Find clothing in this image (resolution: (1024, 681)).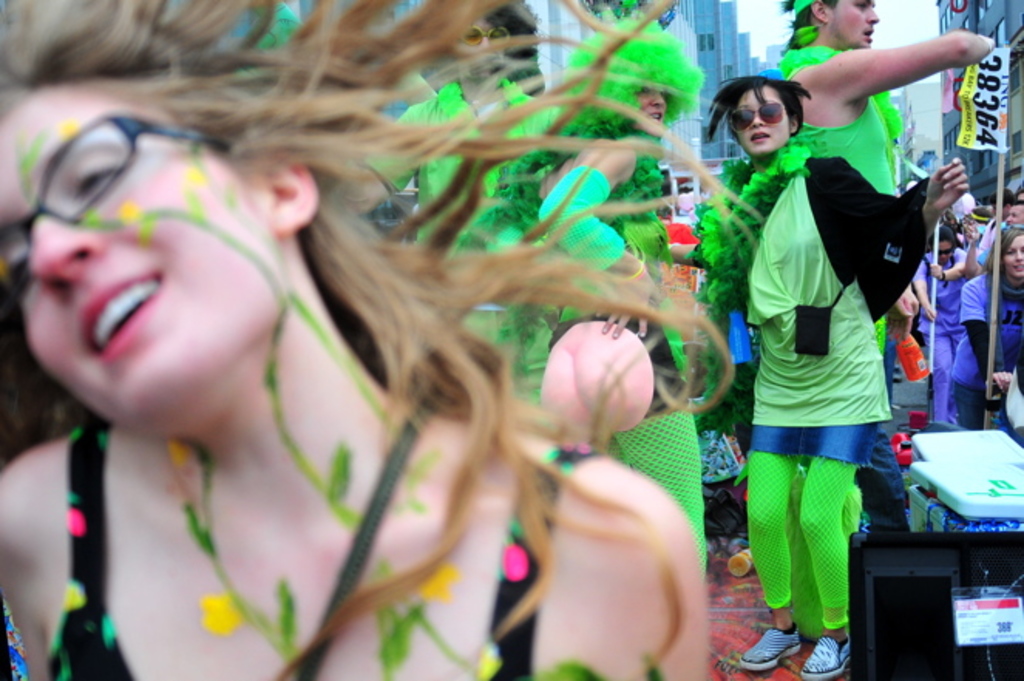
766,45,911,531.
